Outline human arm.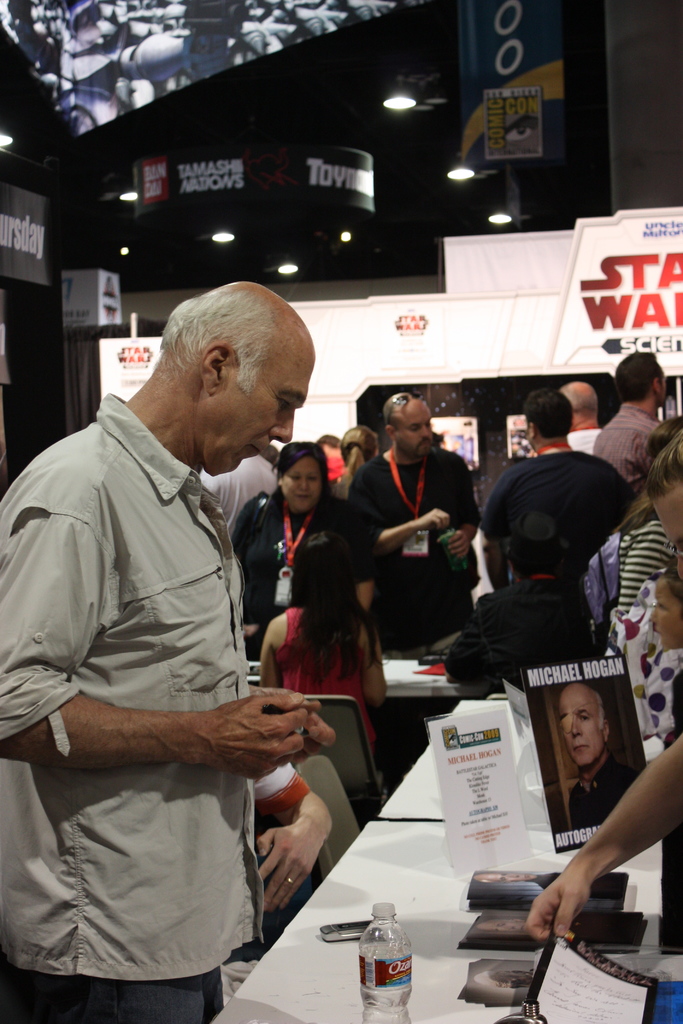
Outline: 534/717/682/941.
